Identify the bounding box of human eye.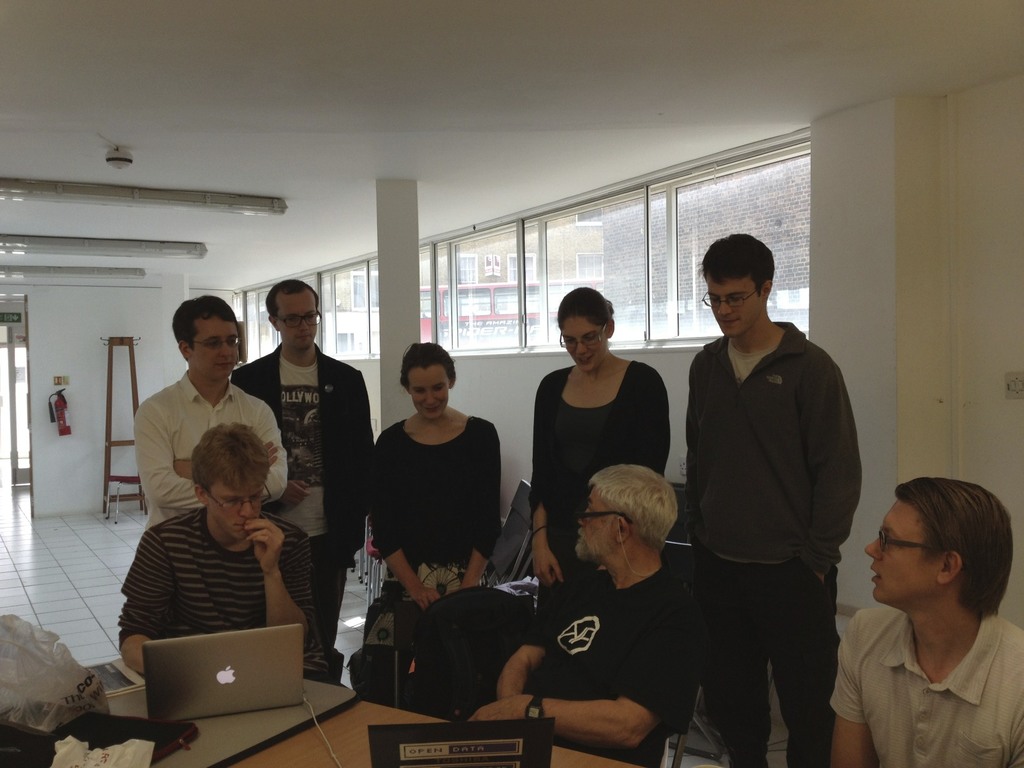
205, 337, 217, 349.
